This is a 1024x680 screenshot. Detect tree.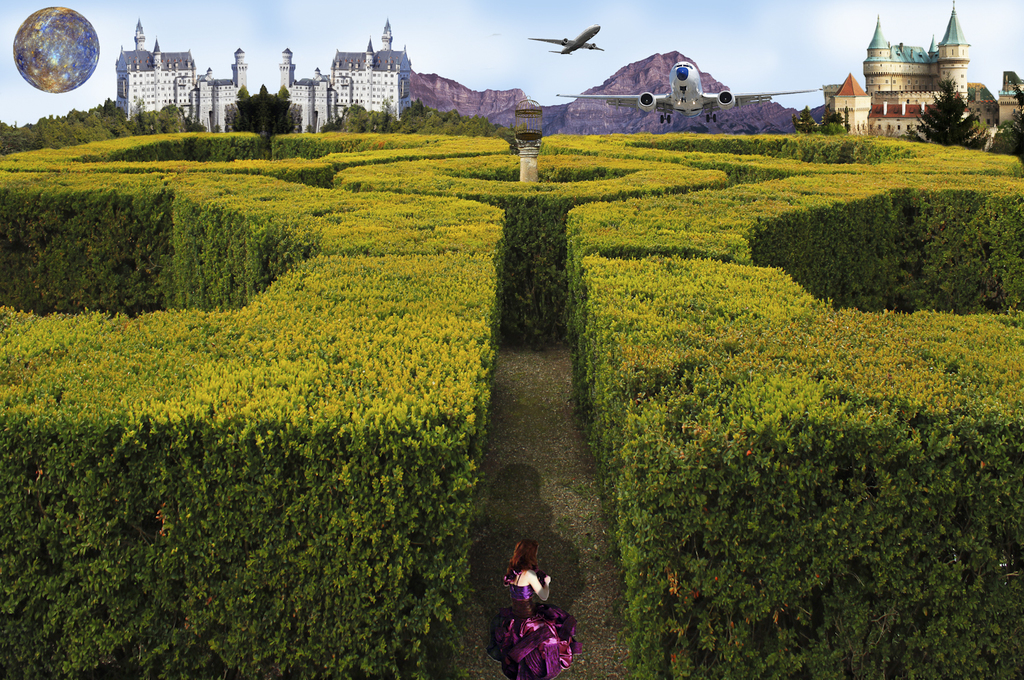
236/86/245/99.
